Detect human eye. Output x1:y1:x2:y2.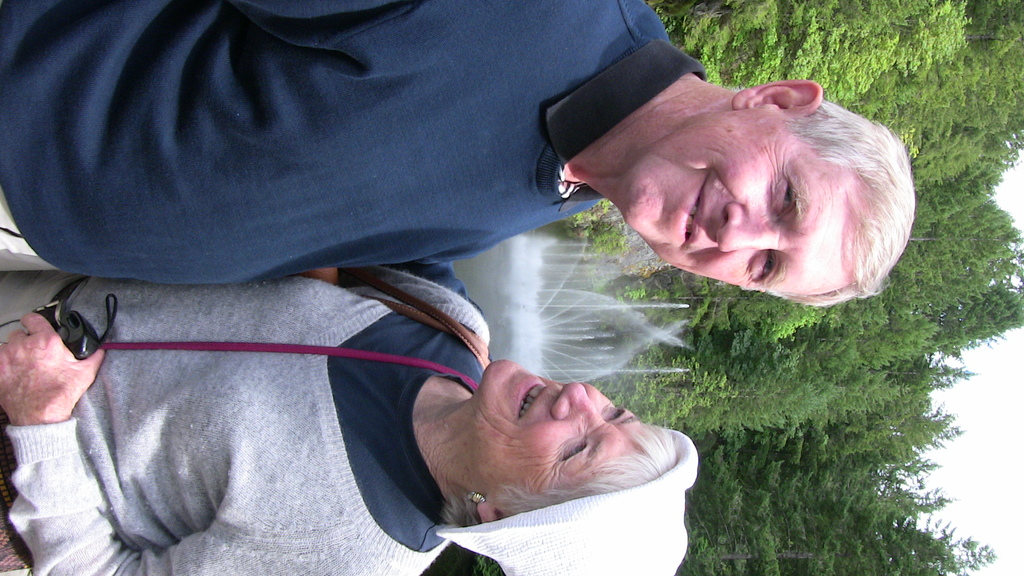
772:177:799:221.
